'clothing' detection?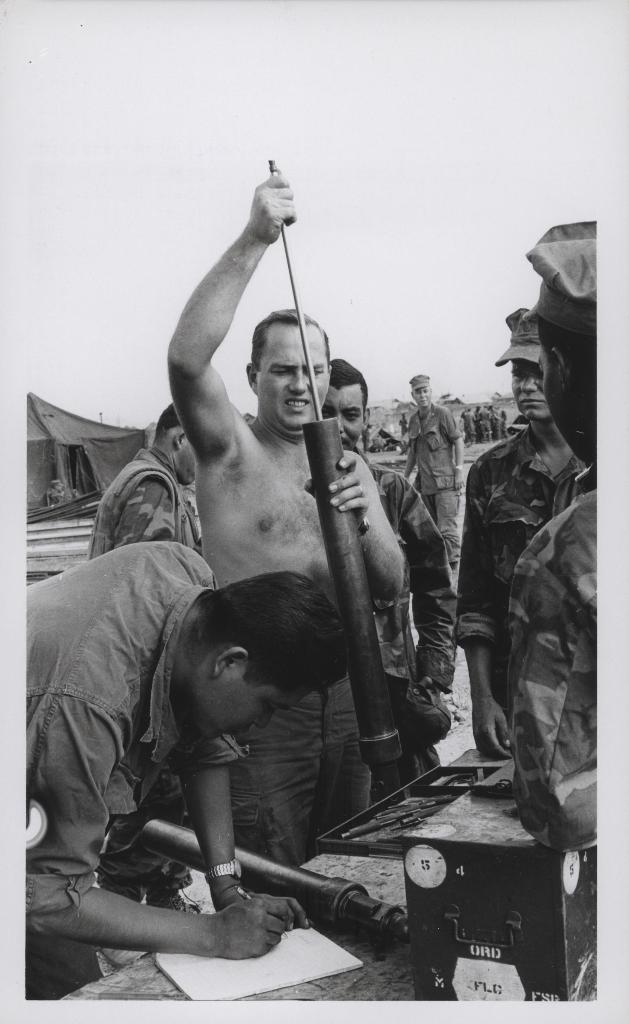
region(454, 424, 595, 756)
